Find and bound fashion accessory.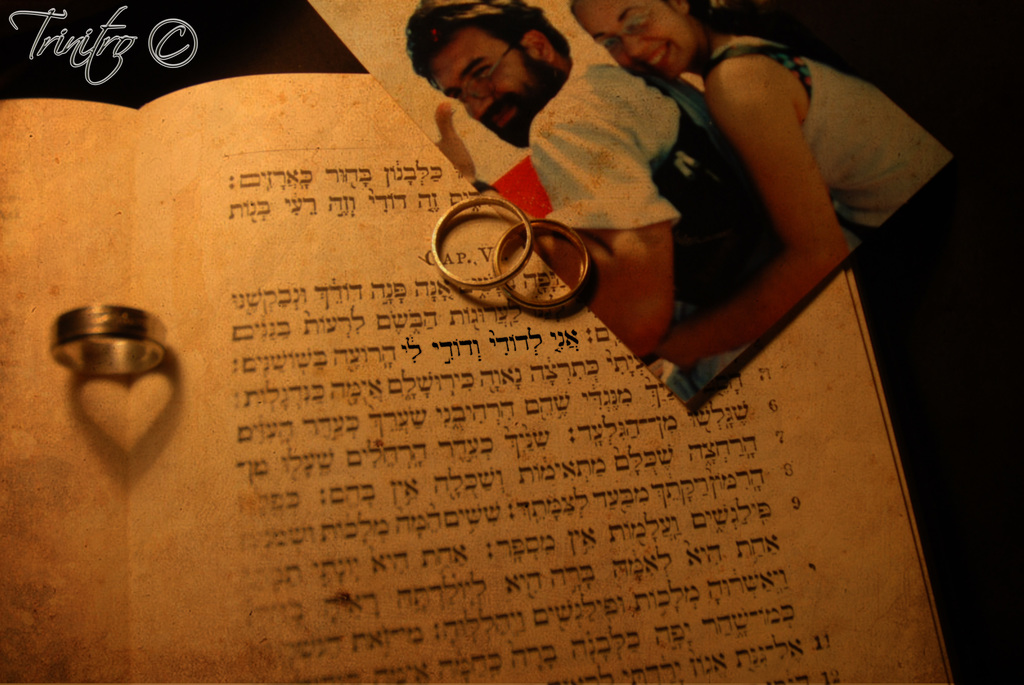
Bound: [x1=492, y1=210, x2=587, y2=310].
